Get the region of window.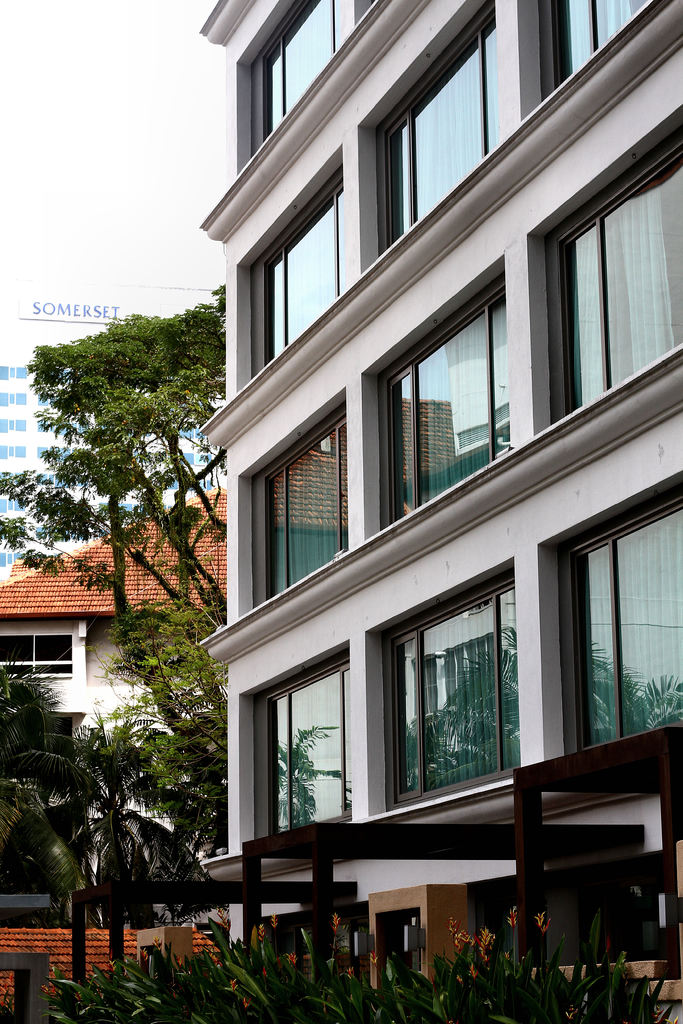
crop(368, 557, 514, 822).
